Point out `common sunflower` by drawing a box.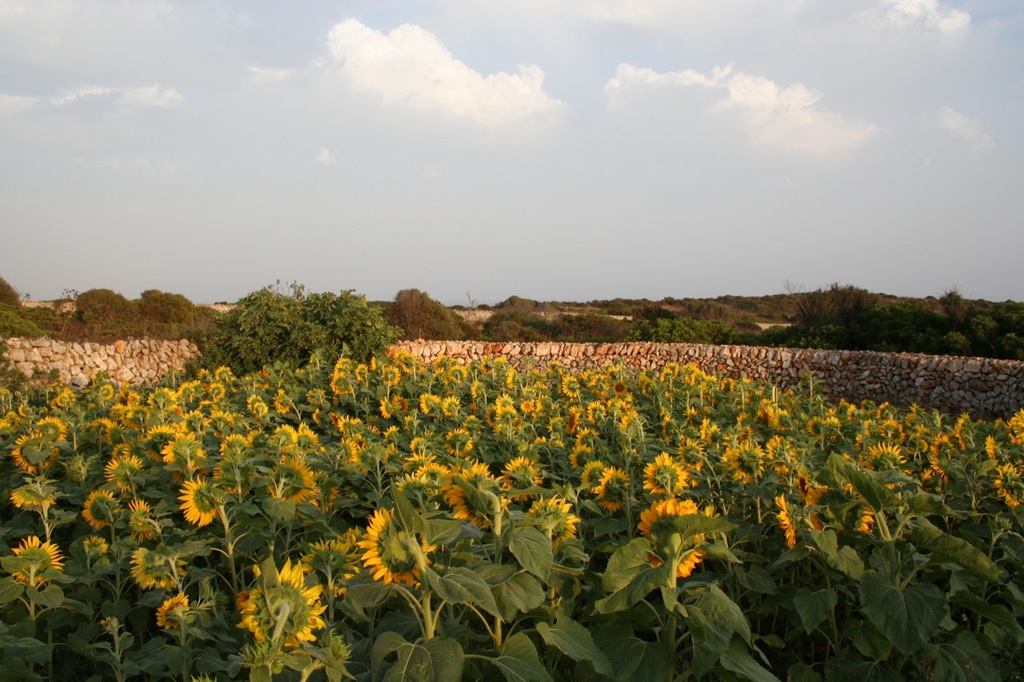
rect(646, 451, 687, 496).
